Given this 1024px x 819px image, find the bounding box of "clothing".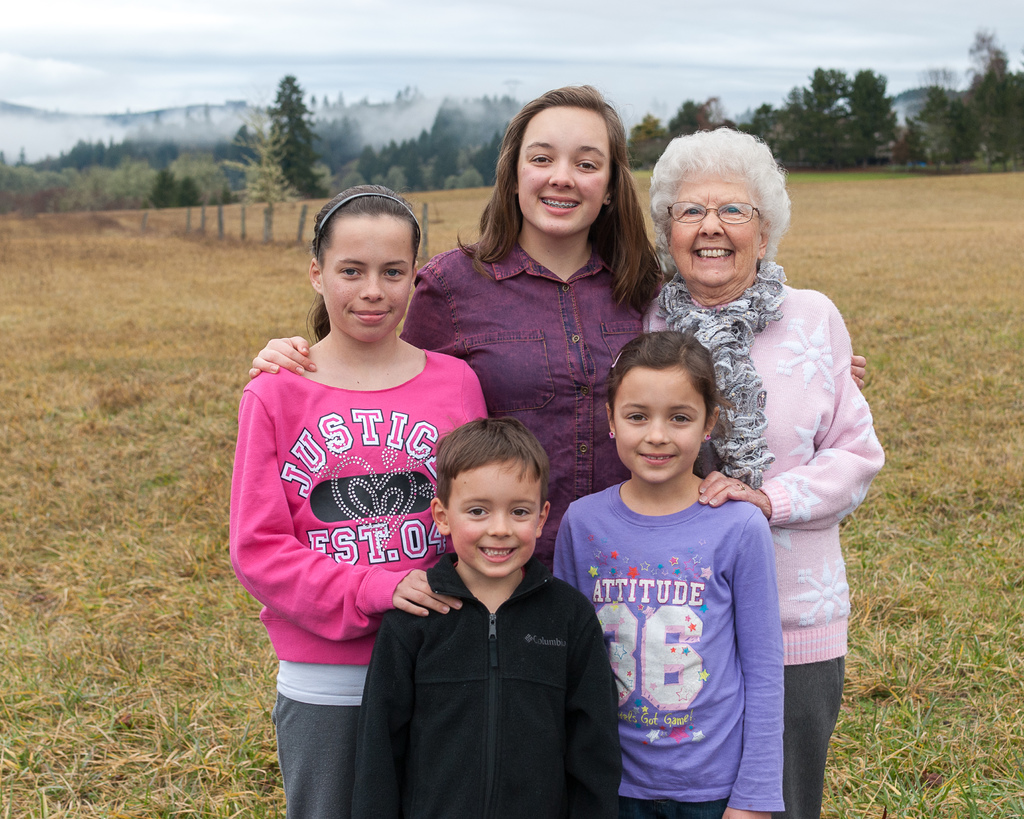
[640,273,885,818].
